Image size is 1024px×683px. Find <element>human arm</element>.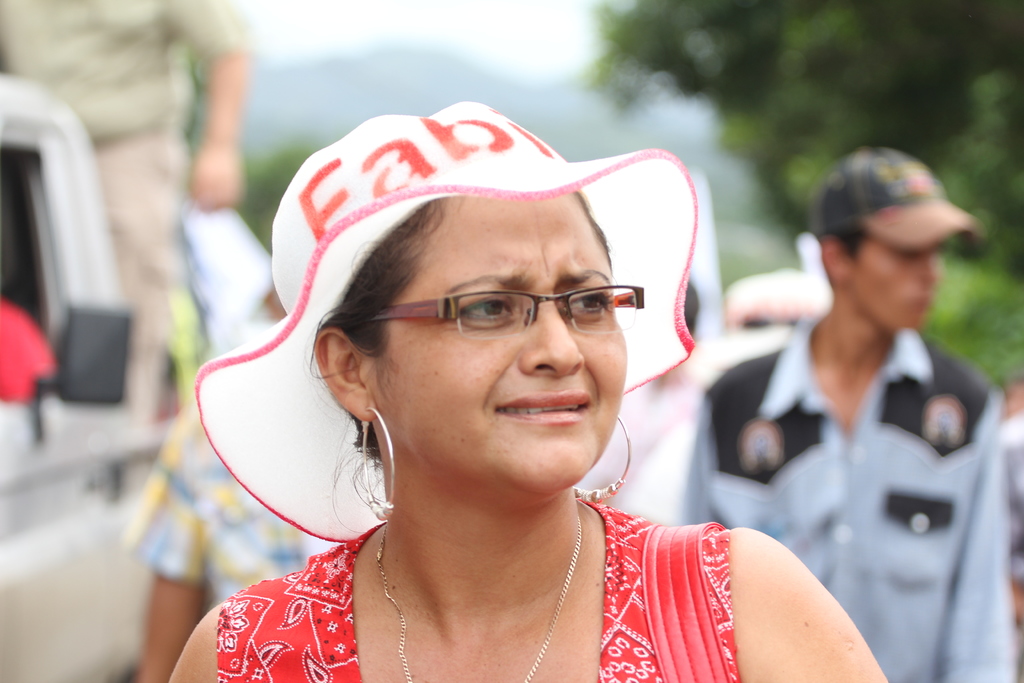
(120, 418, 202, 682).
